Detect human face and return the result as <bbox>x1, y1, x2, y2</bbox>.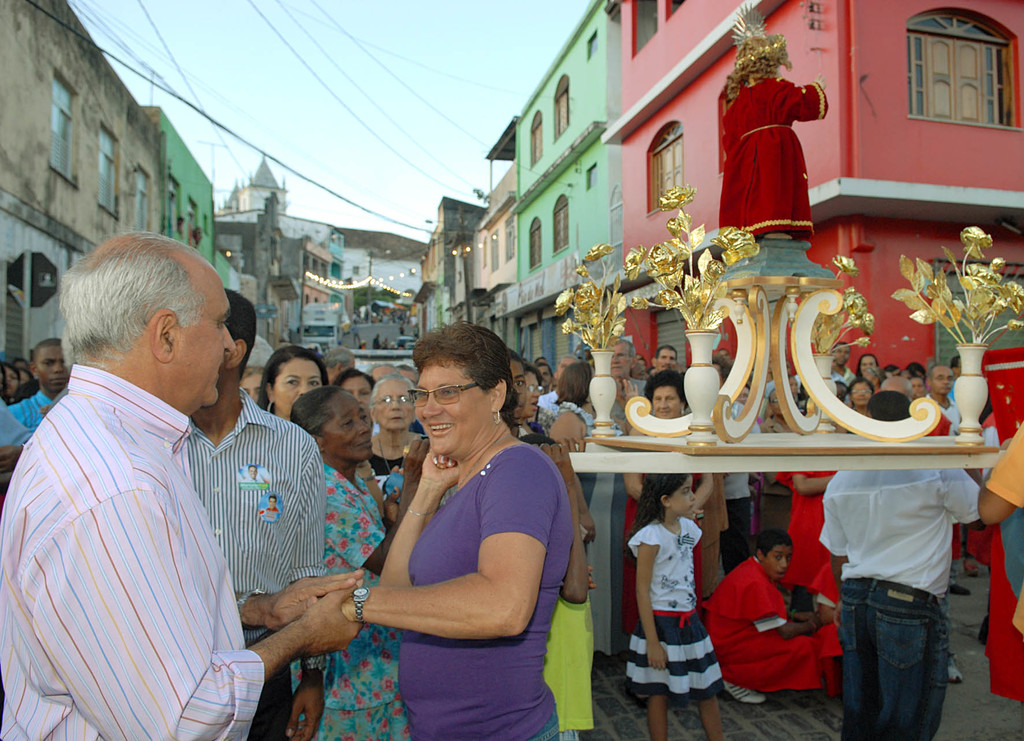
<bbox>767, 543, 794, 586</bbox>.
